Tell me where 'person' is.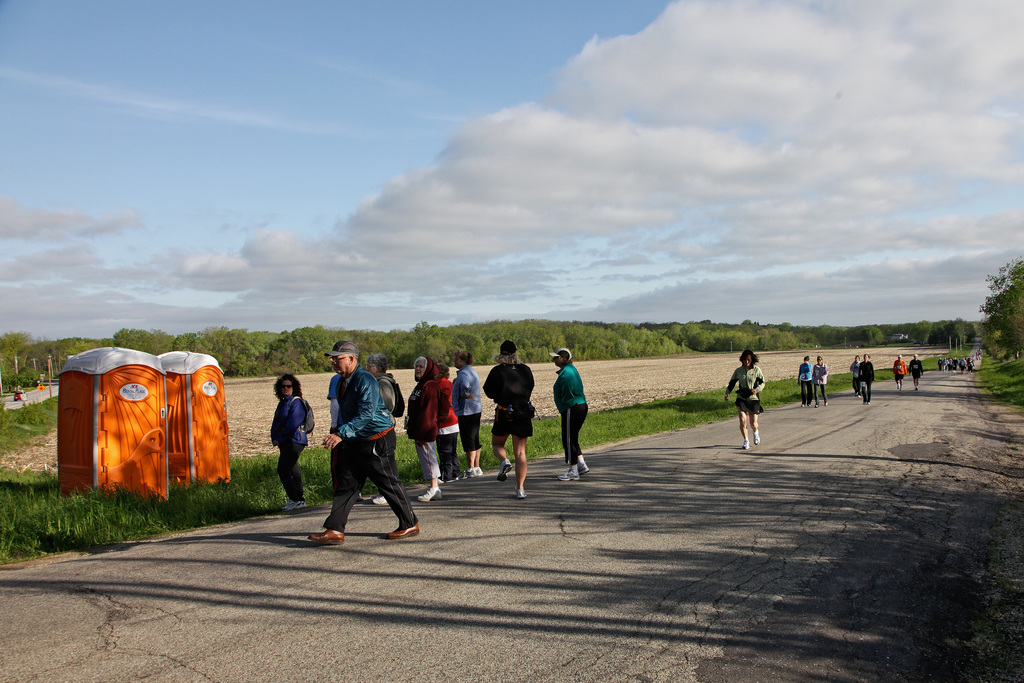
'person' is at [476, 340, 535, 493].
